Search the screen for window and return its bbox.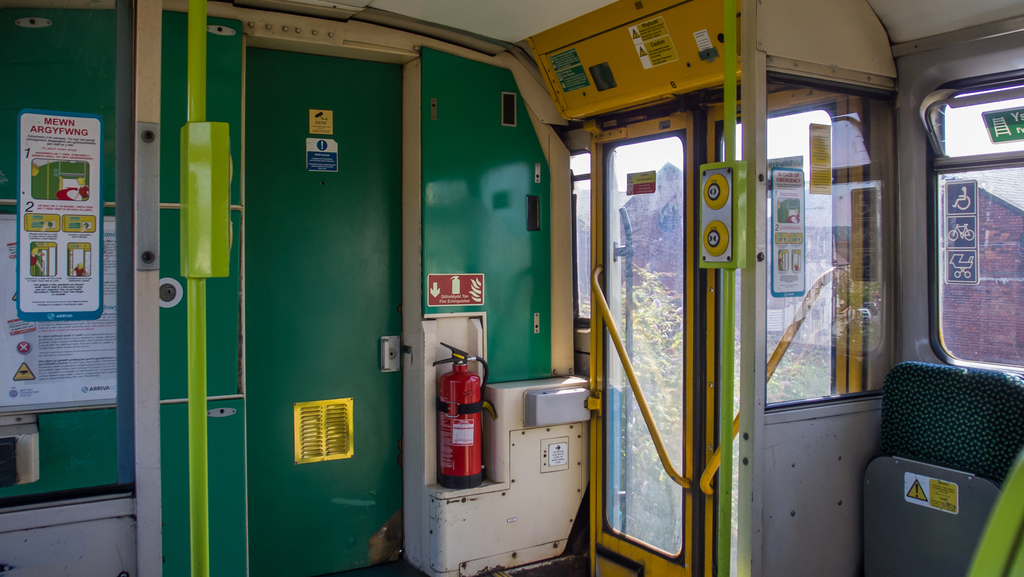
Found: {"left": 765, "top": 70, "right": 892, "bottom": 405}.
